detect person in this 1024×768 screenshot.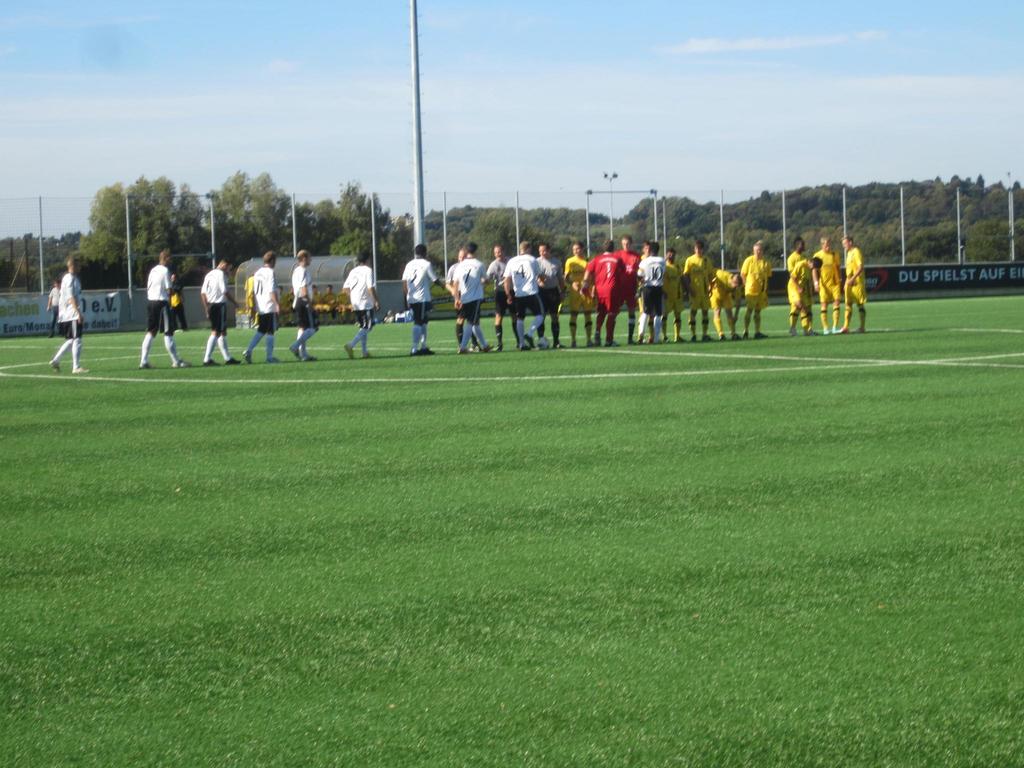
Detection: [401, 242, 445, 355].
